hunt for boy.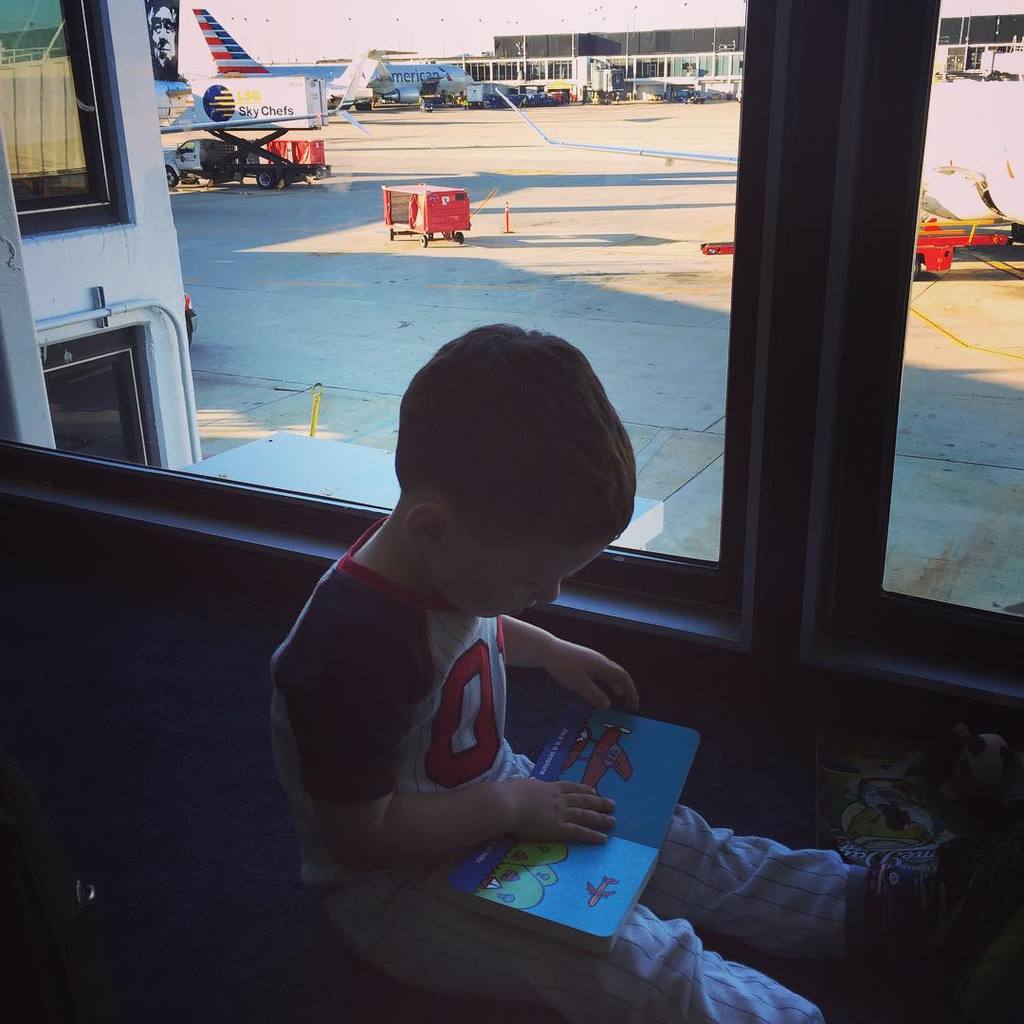
Hunted down at [259,308,1023,1023].
